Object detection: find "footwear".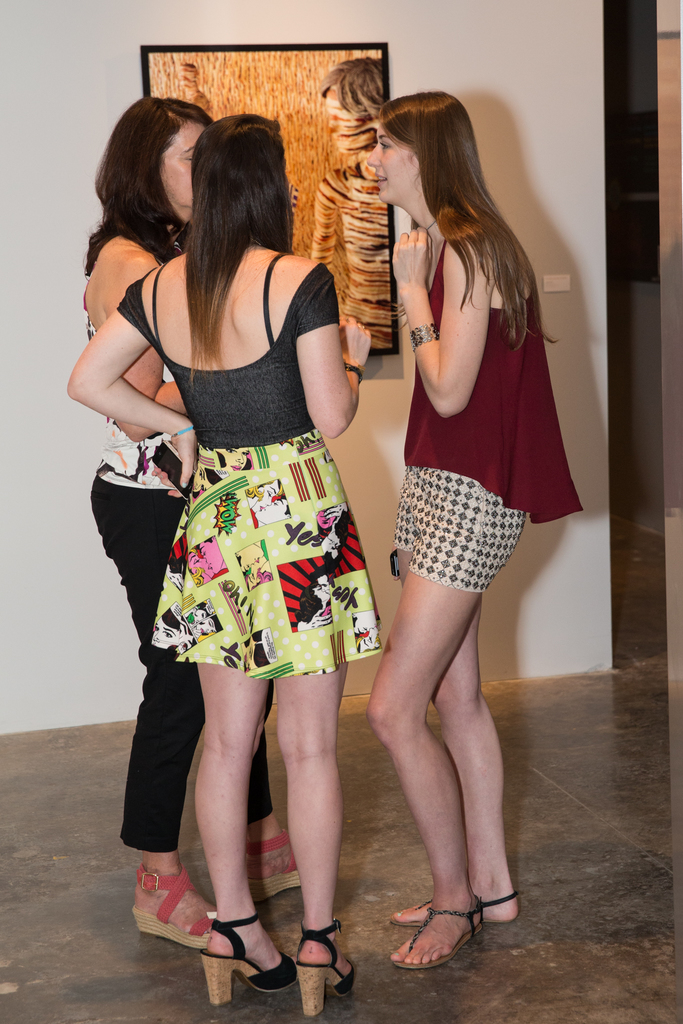
bbox(289, 913, 359, 1014).
